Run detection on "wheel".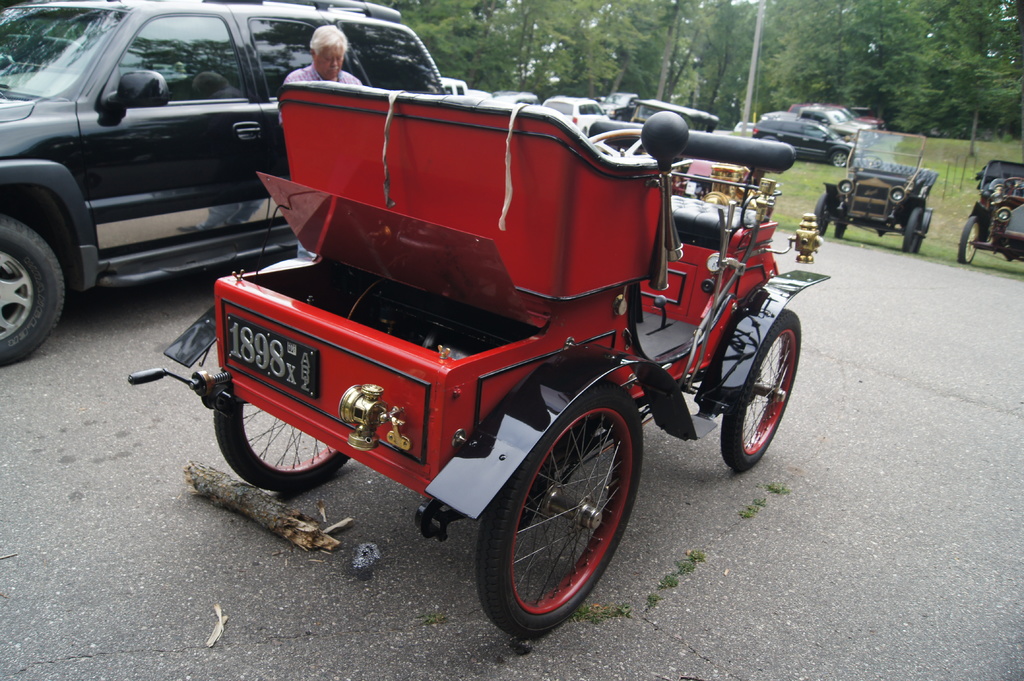
Result: Rect(916, 235, 924, 253).
